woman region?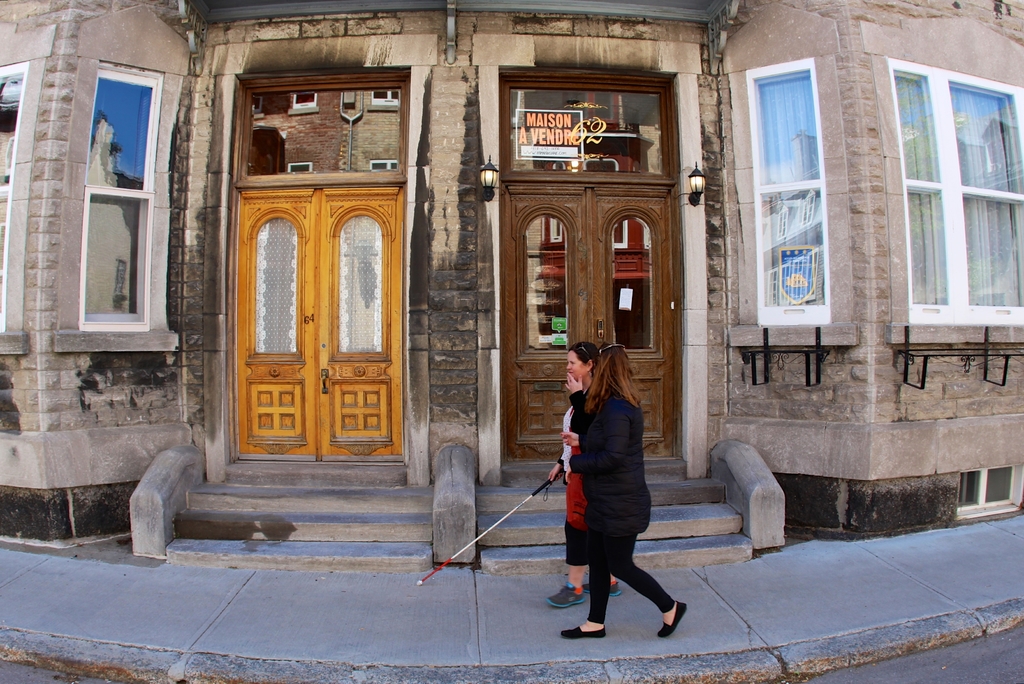
(left=539, top=347, right=624, bottom=613)
